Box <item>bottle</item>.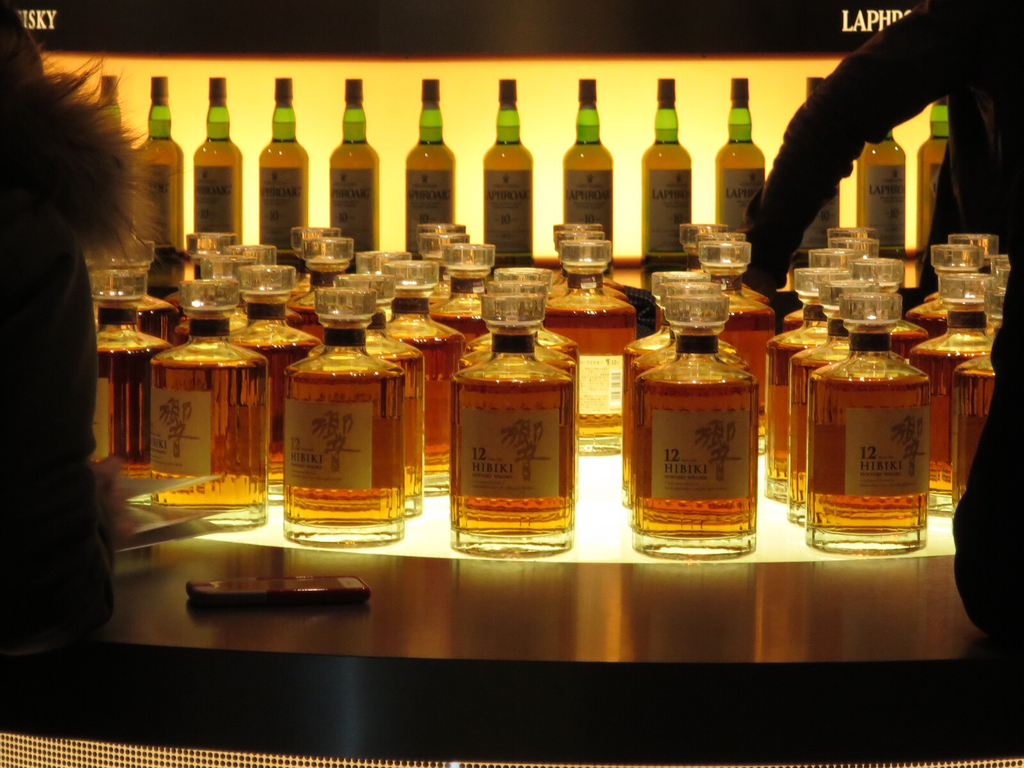
BBox(453, 293, 576, 556).
